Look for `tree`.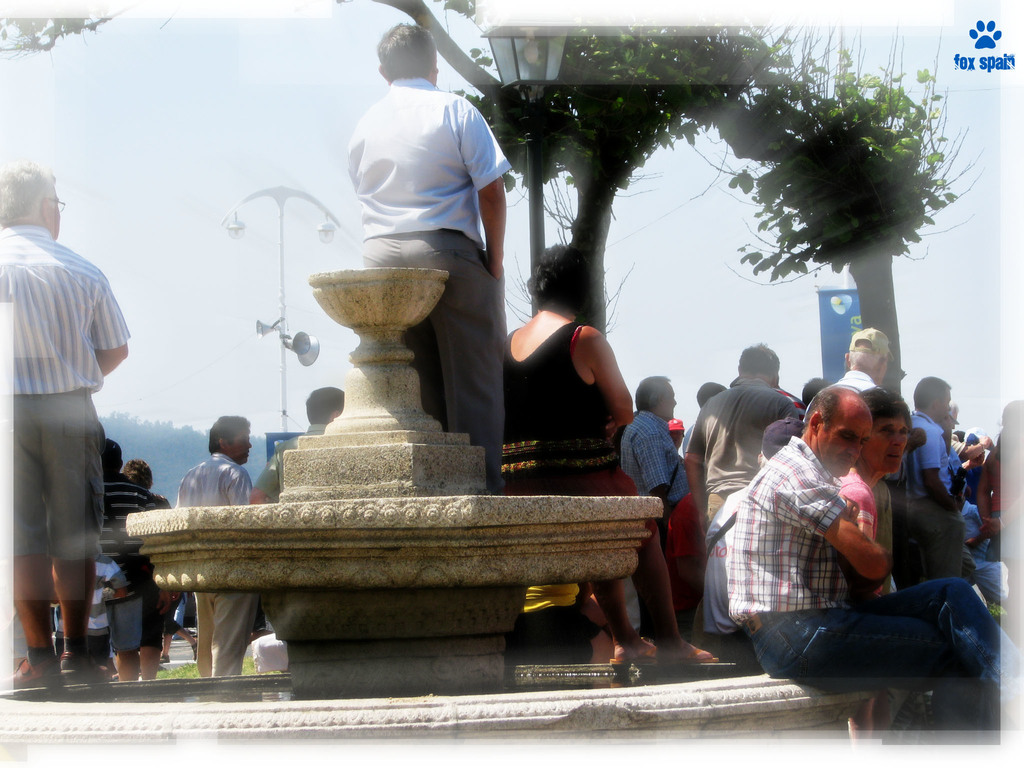
Found: pyautogui.locateOnScreen(731, 20, 990, 398).
